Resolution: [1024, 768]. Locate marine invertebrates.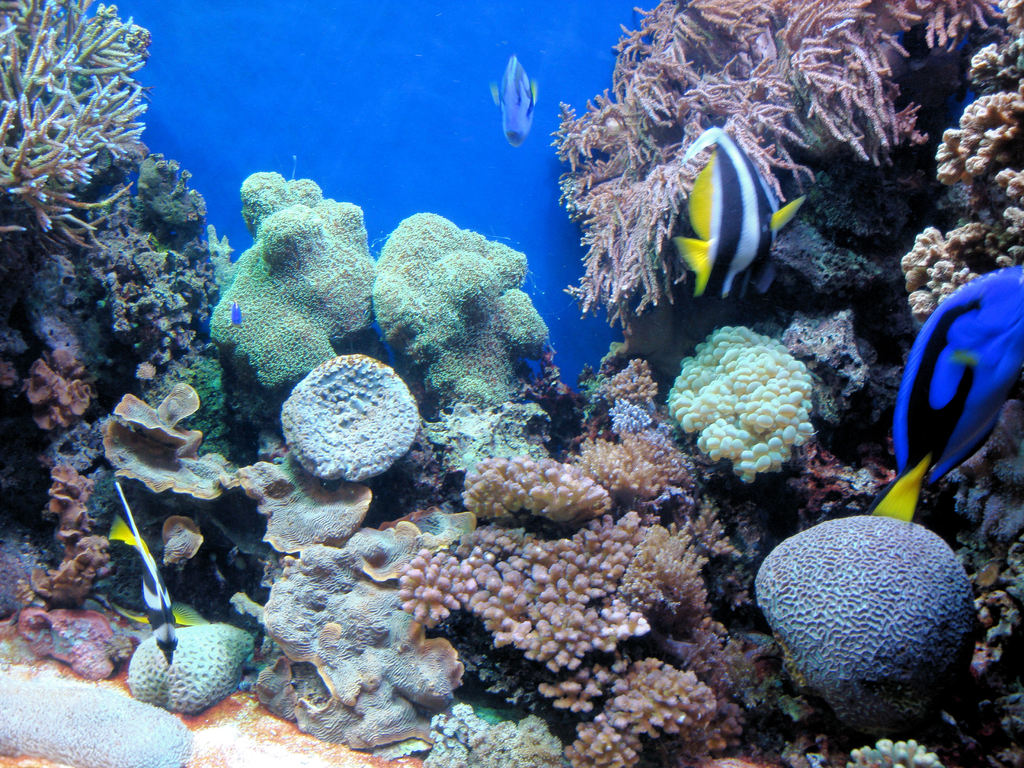
bbox=(394, 499, 710, 724).
